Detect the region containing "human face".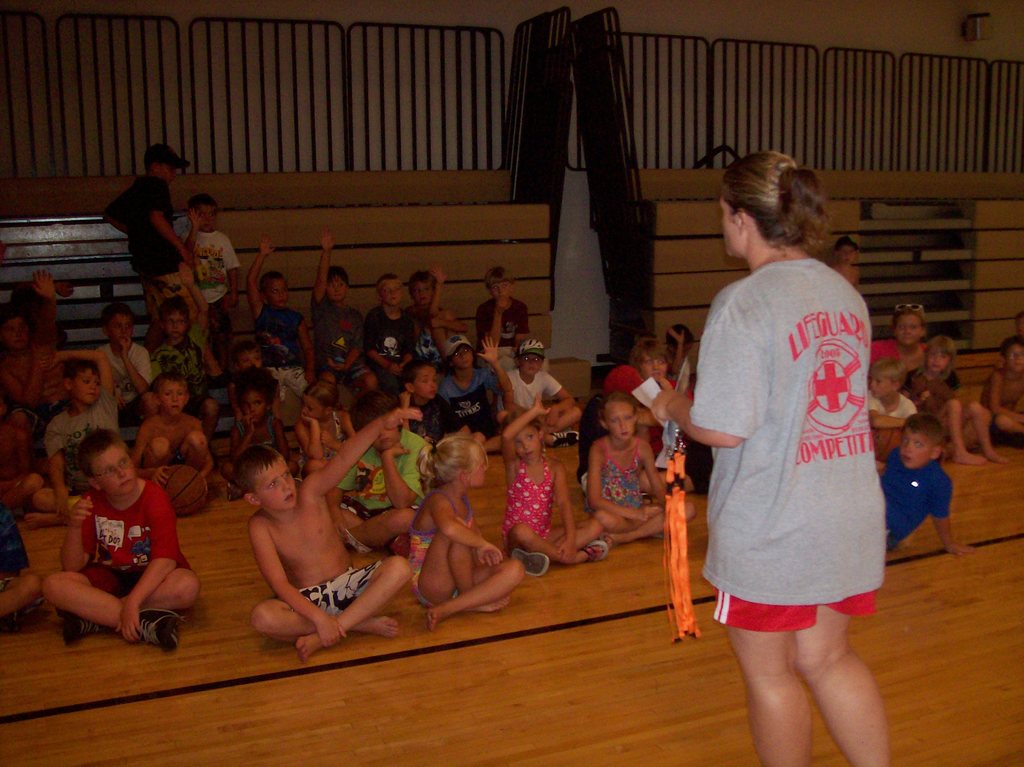
{"left": 111, "top": 314, "right": 134, "bottom": 344}.
